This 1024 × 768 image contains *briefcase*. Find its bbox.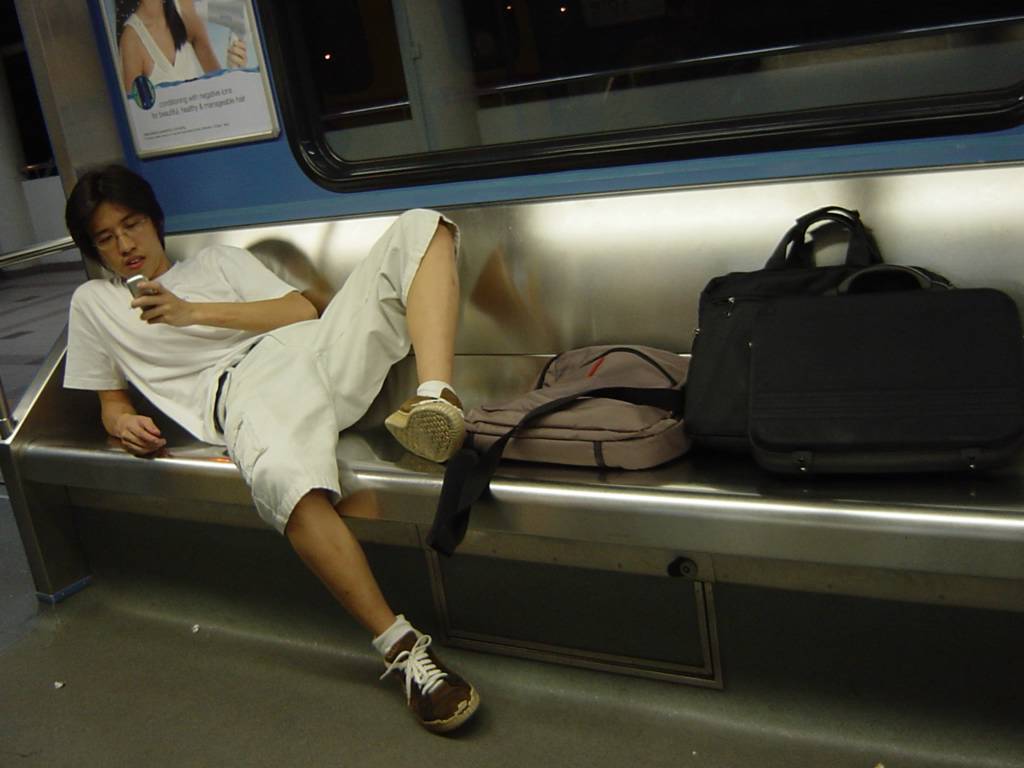
{"x1": 744, "y1": 263, "x2": 1023, "y2": 497}.
